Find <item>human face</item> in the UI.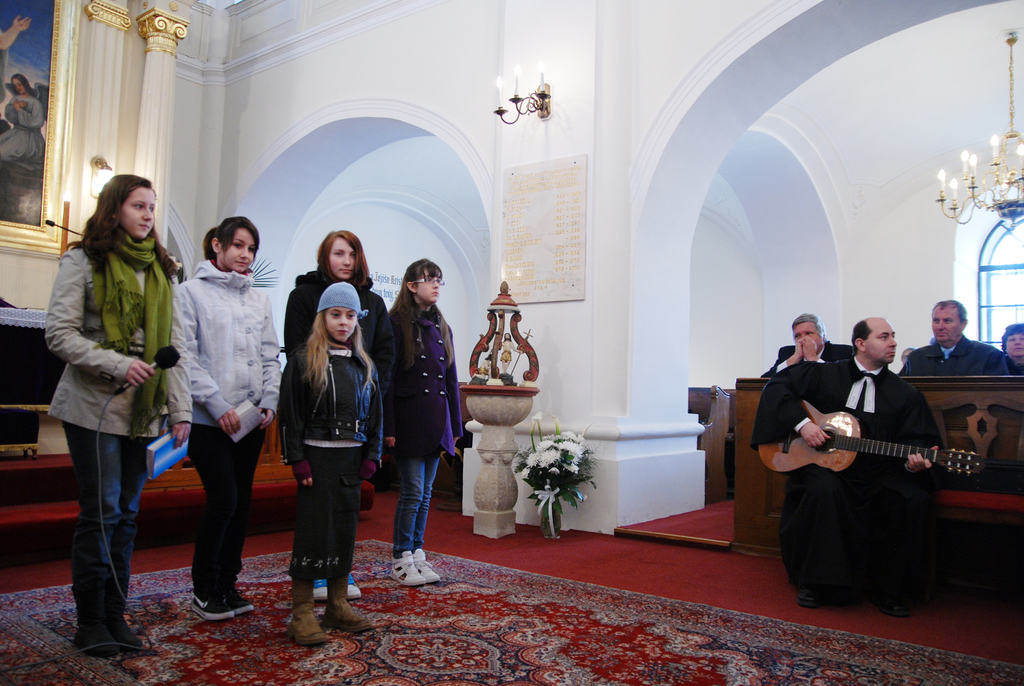
UI element at detection(1007, 331, 1023, 357).
